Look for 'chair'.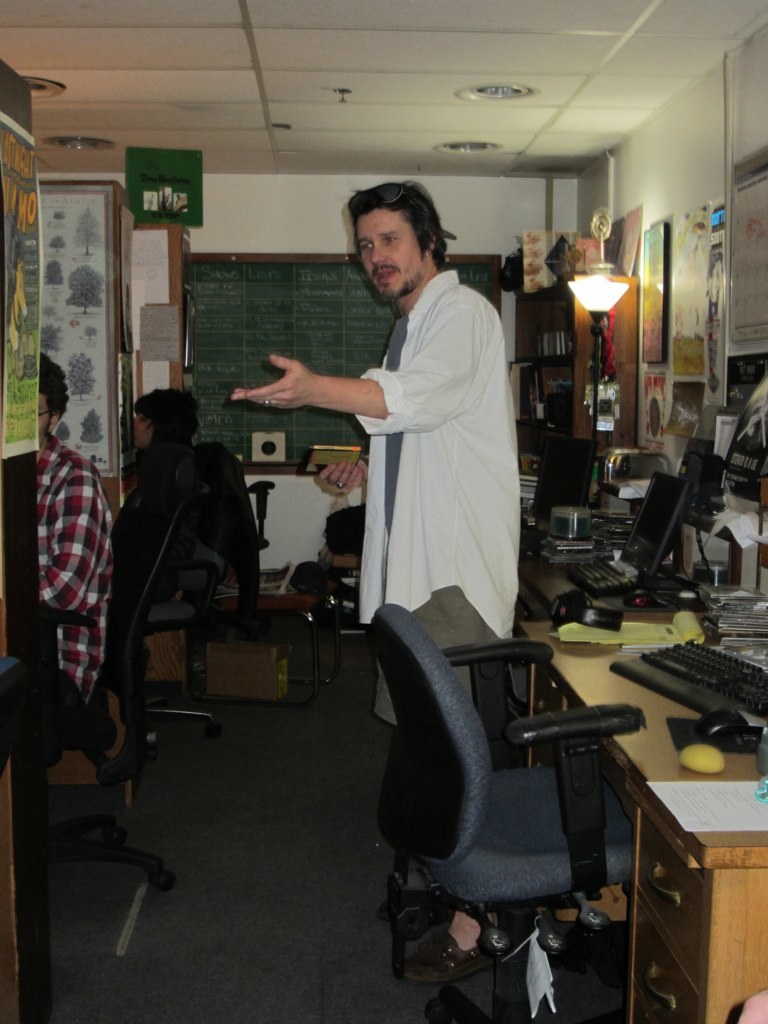
Found: box(126, 437, 229, 744).
